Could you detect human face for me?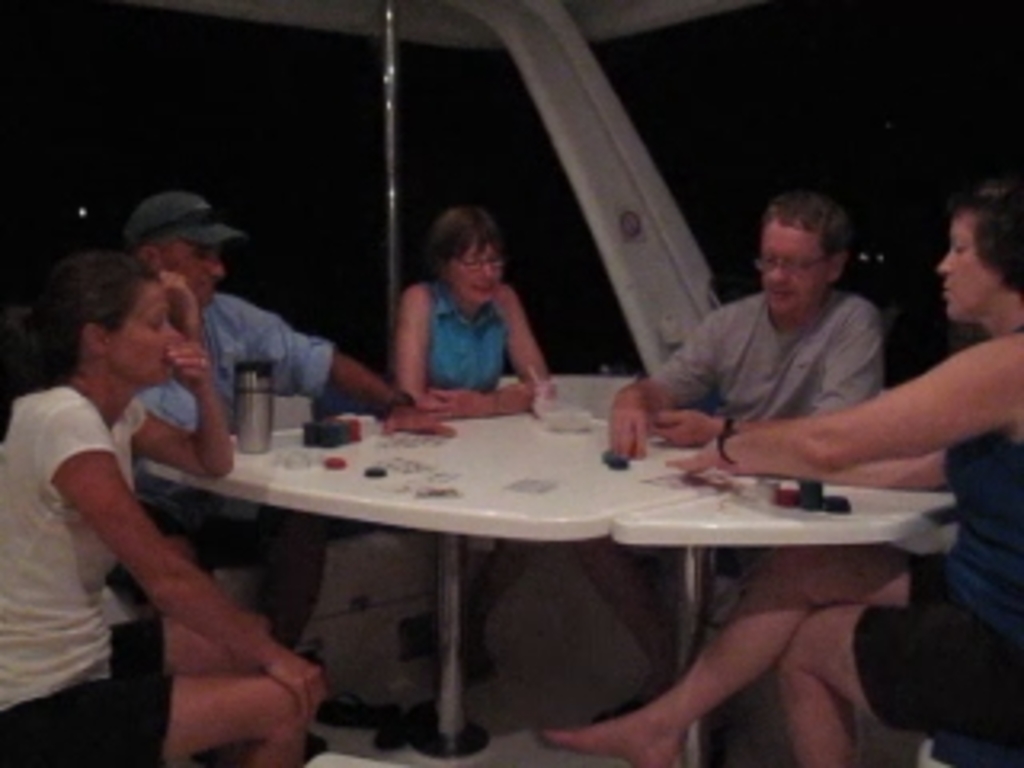
Detection result: region(131, 294, 179, 378).
